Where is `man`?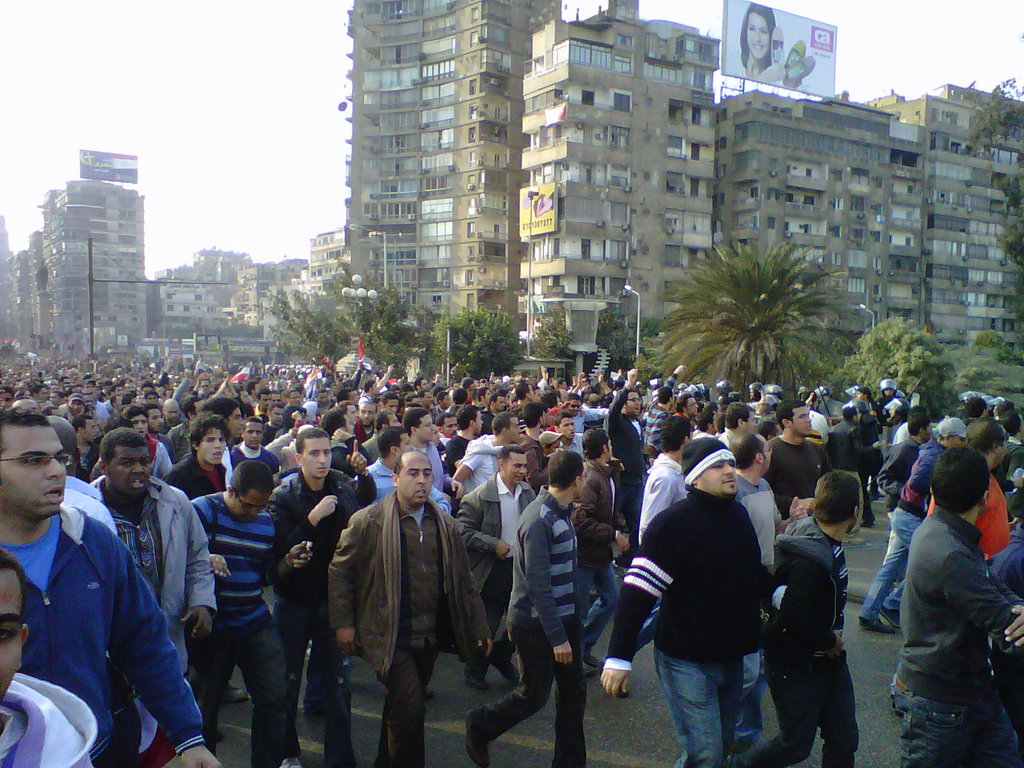
pyautogui.locateOnScreen(163, 394, 207, 461).
